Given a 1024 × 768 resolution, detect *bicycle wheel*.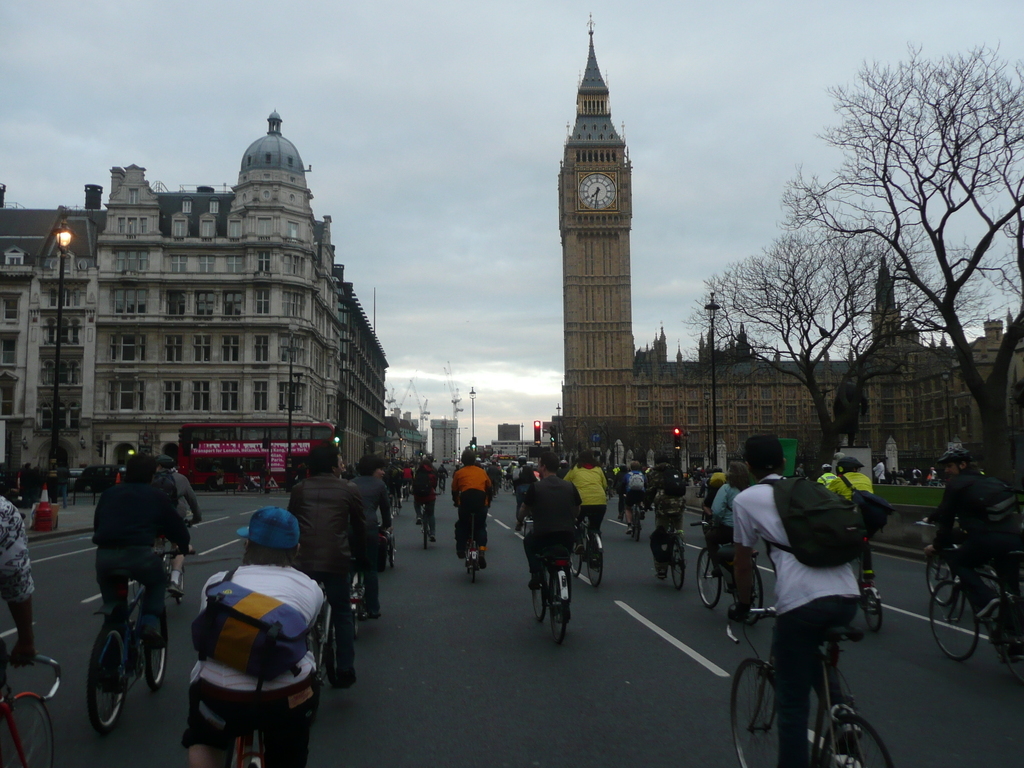
region(0, 695, 53, 767).
